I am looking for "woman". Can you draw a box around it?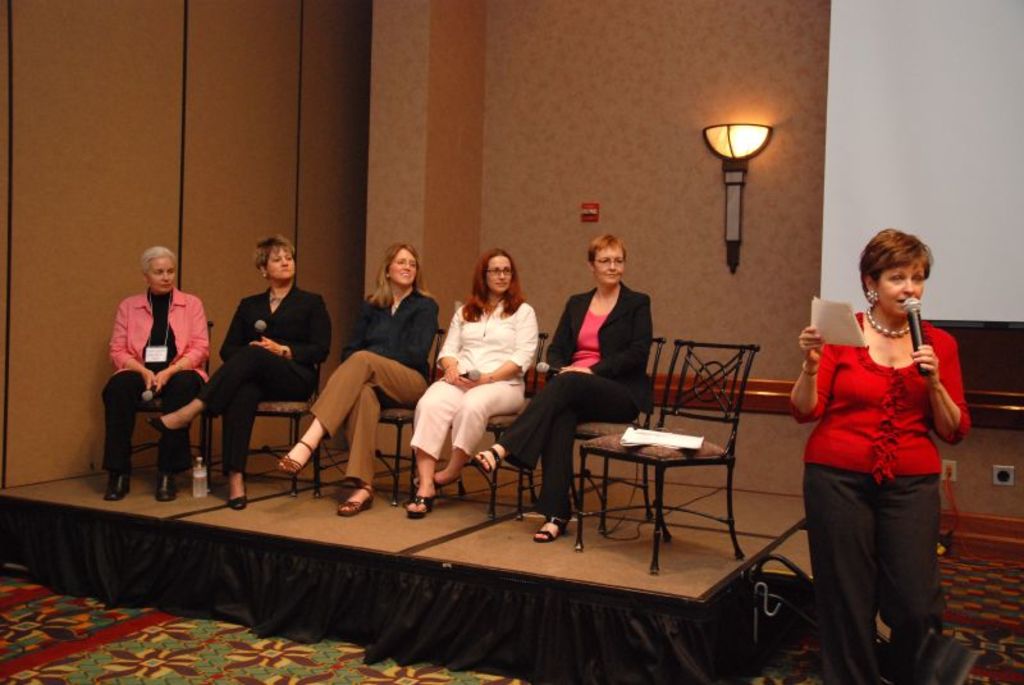
Sure, the bounding box is 95 243 210 503.
